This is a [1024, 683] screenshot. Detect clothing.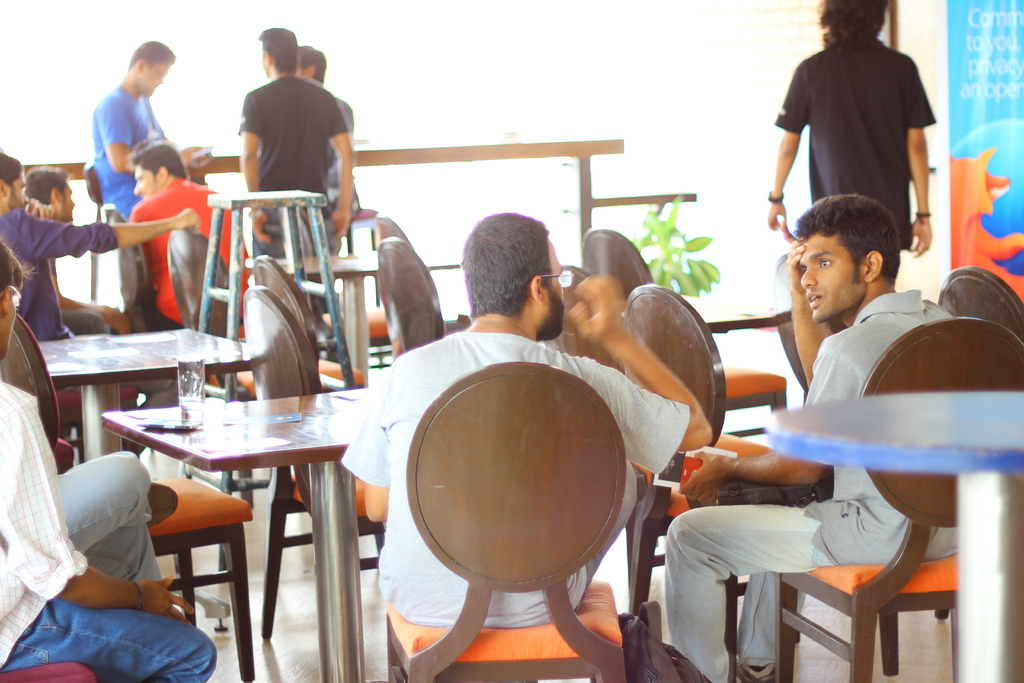
(left=670, top=286, right=959, bottom=682).
